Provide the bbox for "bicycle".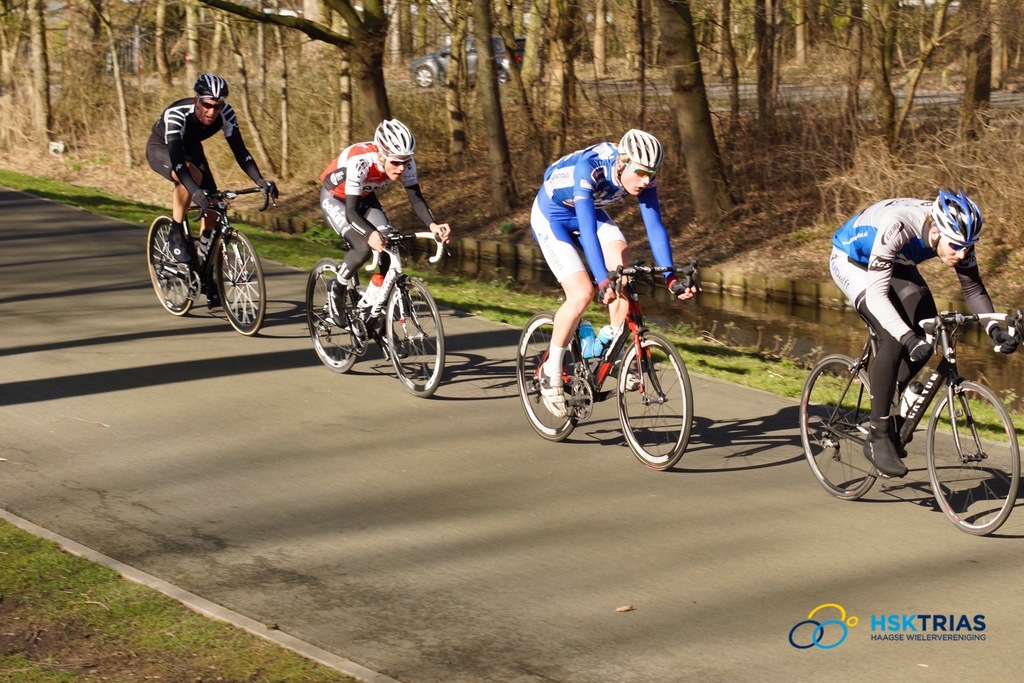
box=[298, 222, 449, 397].
